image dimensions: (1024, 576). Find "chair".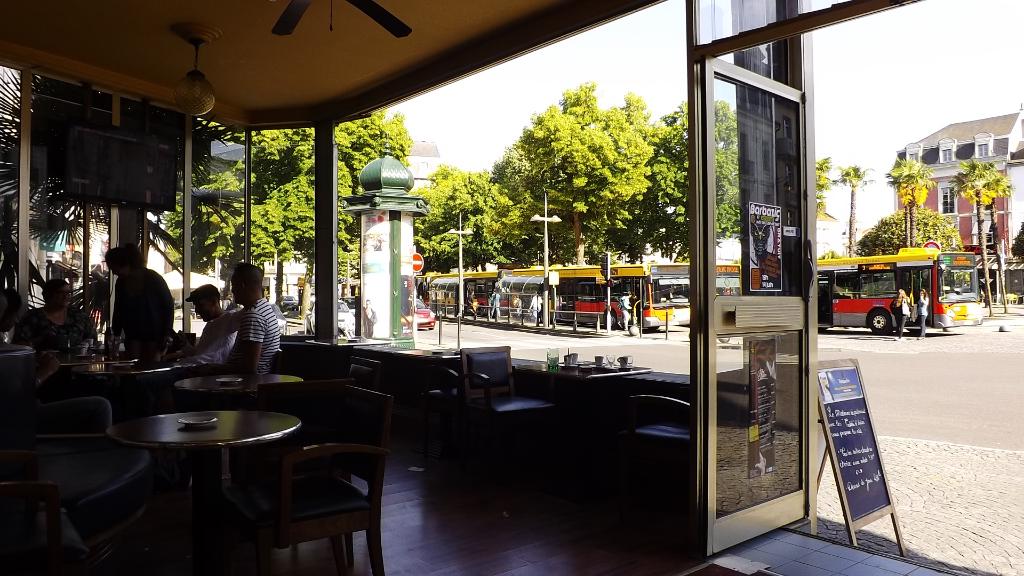
l=271, t=344, r=355, b=453.
